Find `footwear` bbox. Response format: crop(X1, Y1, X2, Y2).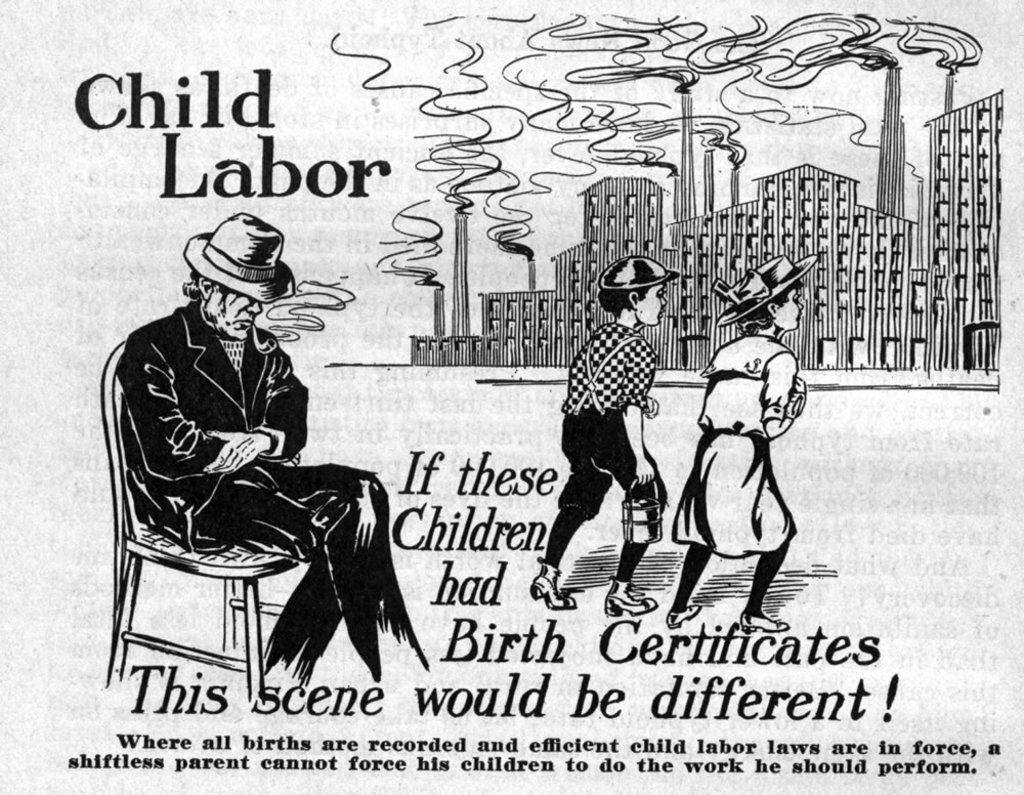
crop(532, 561, 575, 610).
